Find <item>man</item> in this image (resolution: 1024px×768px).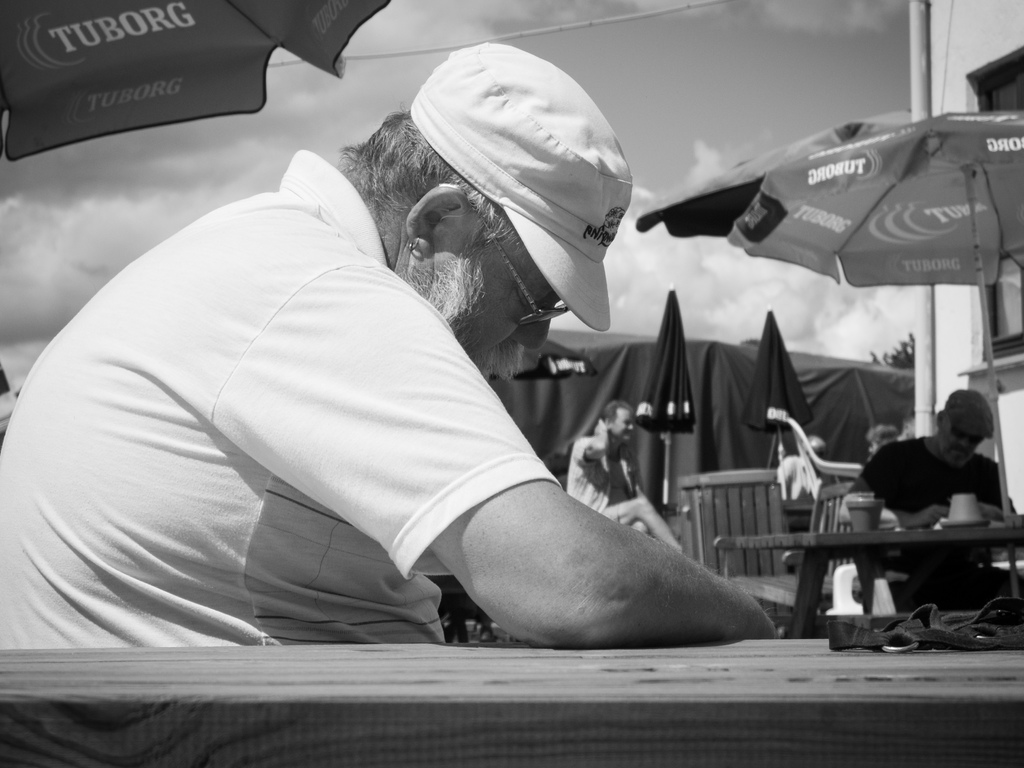
[42, 70, 827, 681].
